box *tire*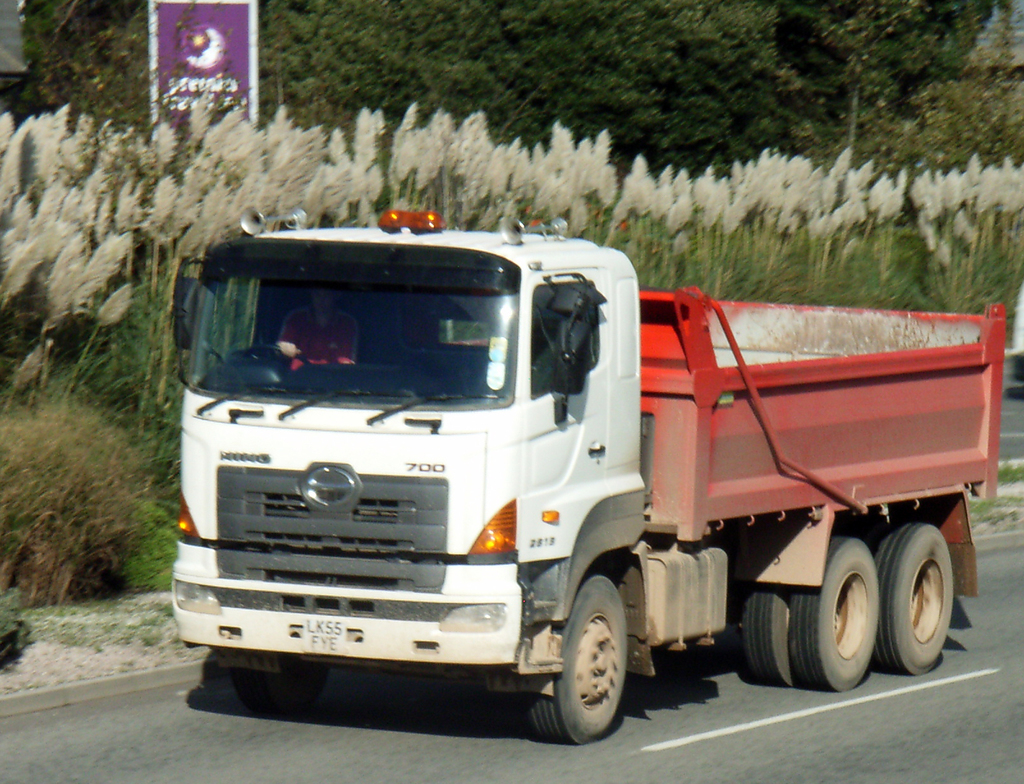
box(531, 586, 646, 756)
